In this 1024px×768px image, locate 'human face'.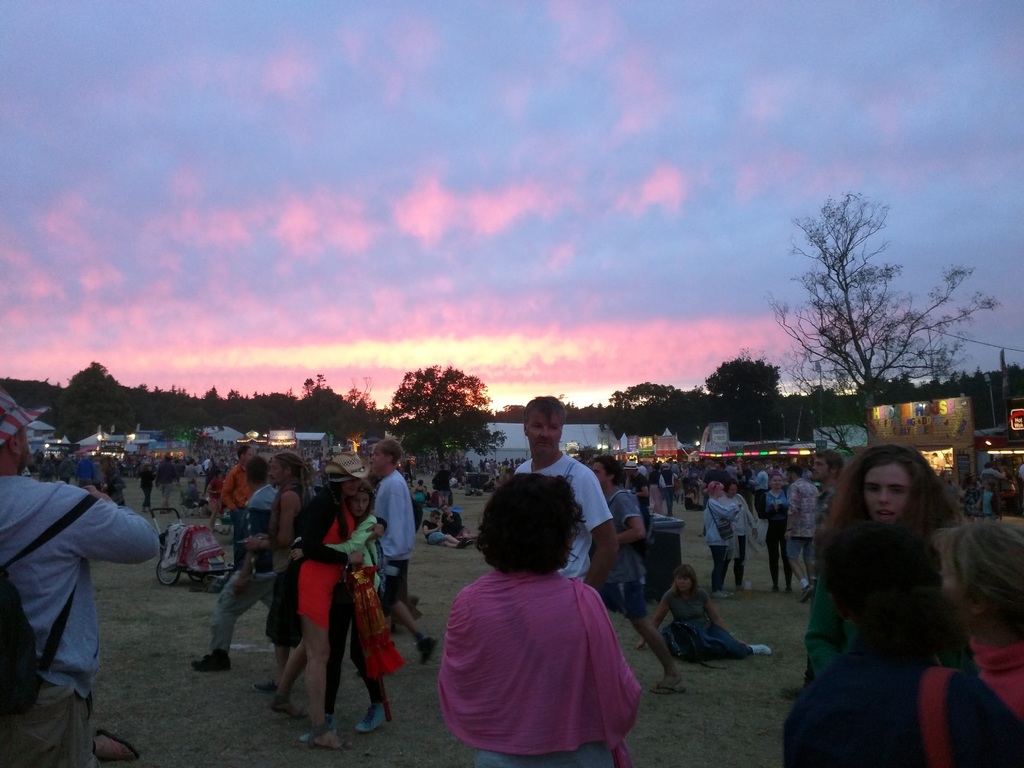
Bounding box: box(344, 490, 372, 518).
